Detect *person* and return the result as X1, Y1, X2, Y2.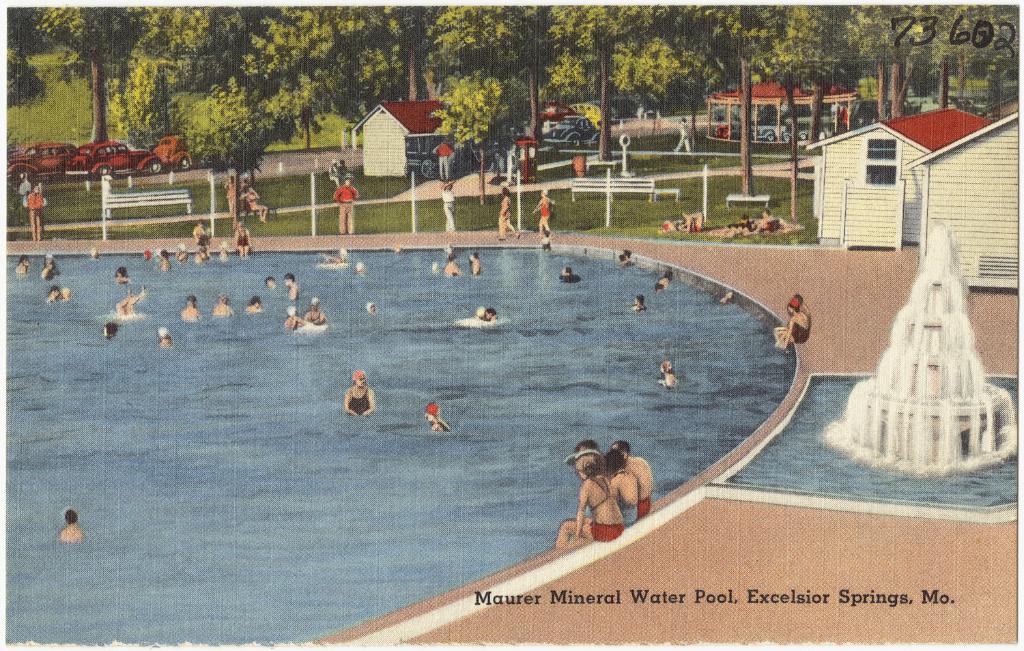
11, 252, 29, 276.
